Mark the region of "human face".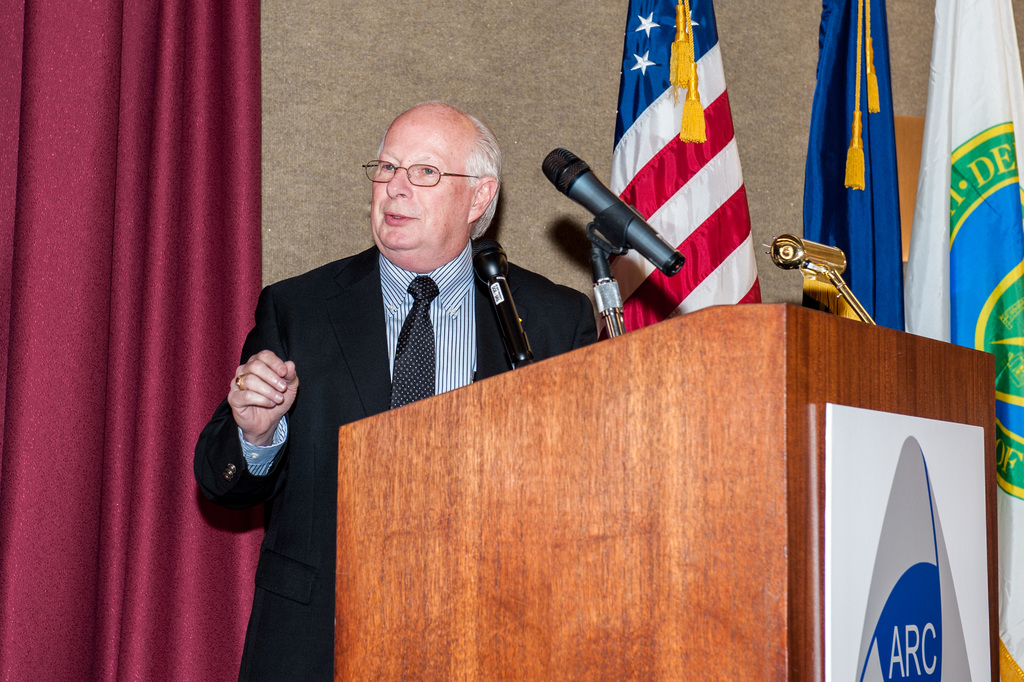
Region: region(372, 113, 474, 254).
